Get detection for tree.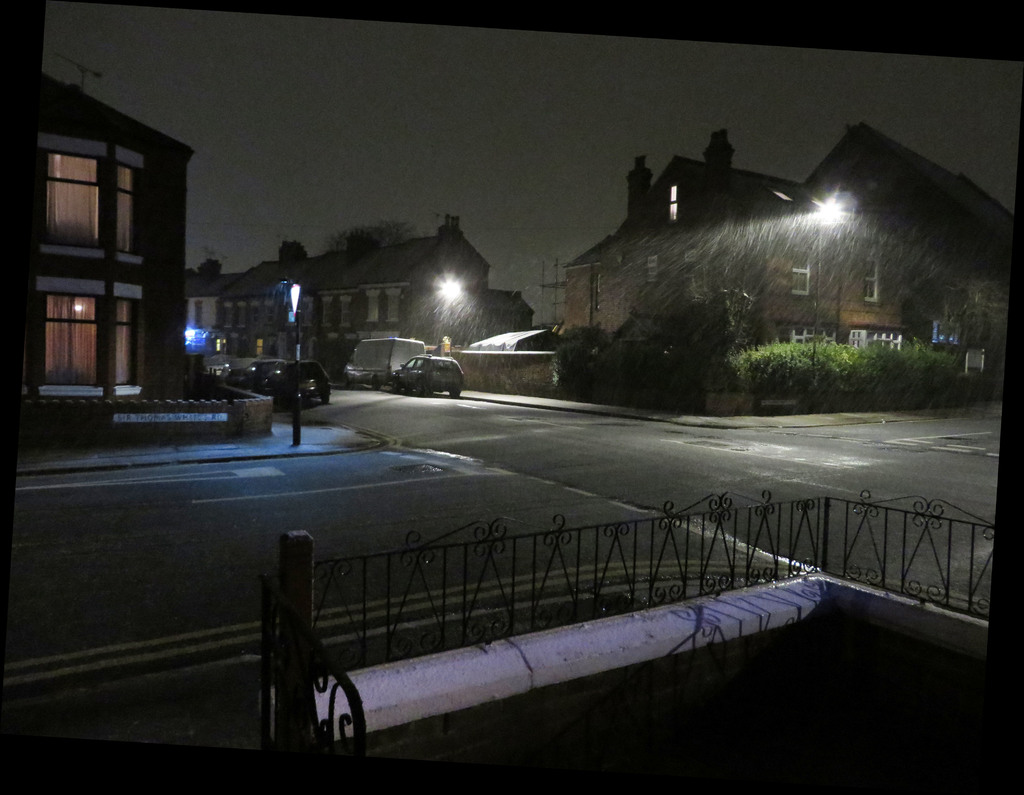
Detection: l=942, t=265, r=1007, b=373.
